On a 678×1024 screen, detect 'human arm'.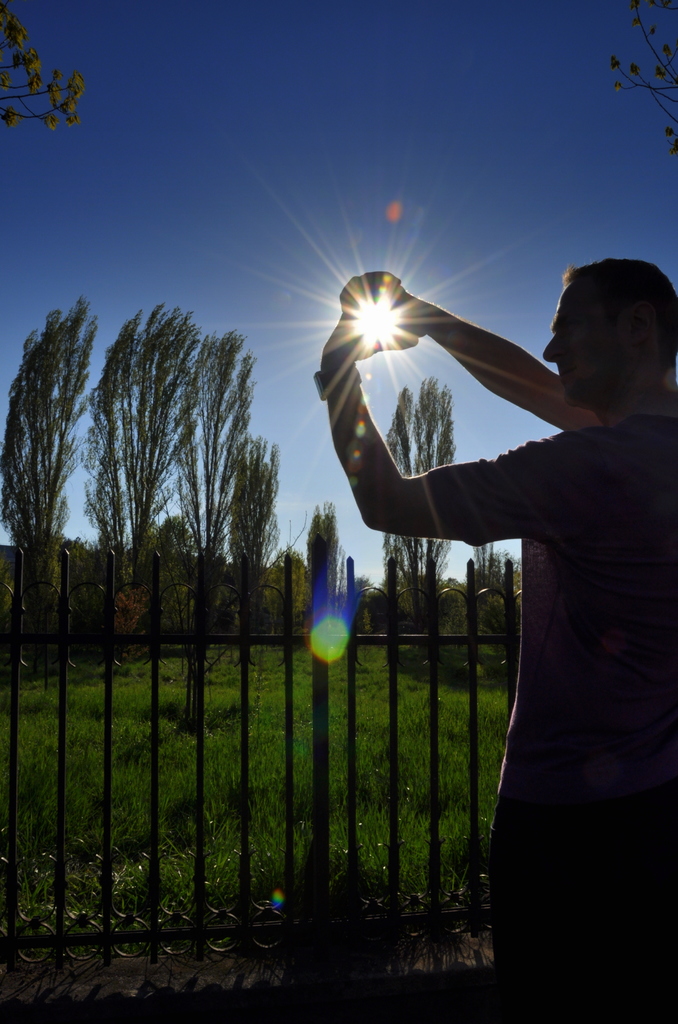
(314,298,610,547).
